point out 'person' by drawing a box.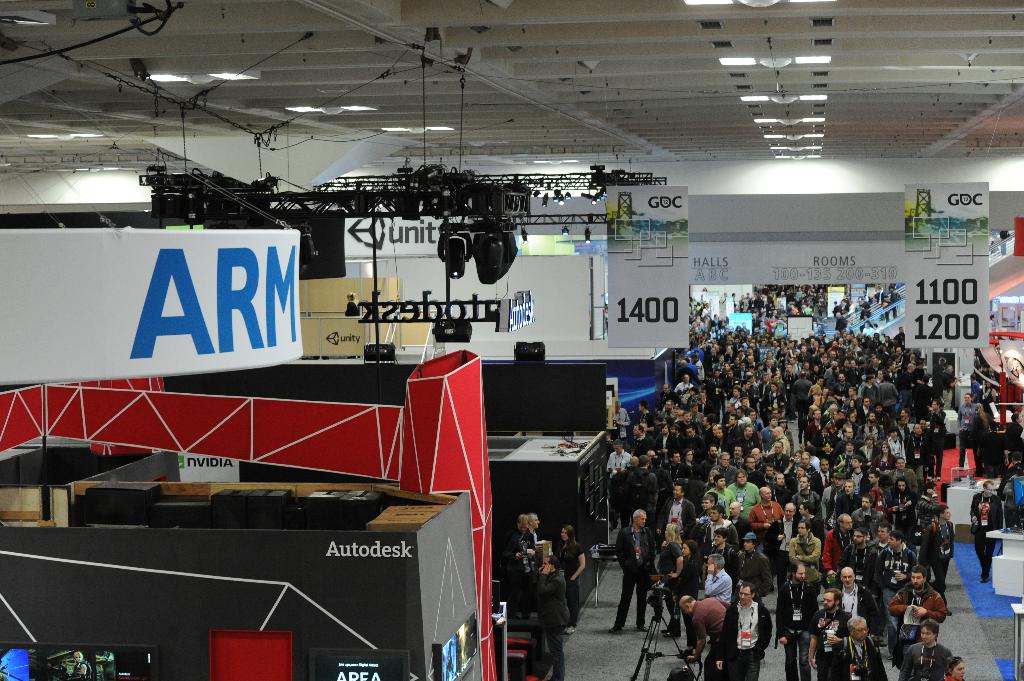
(515,511,542,558).
